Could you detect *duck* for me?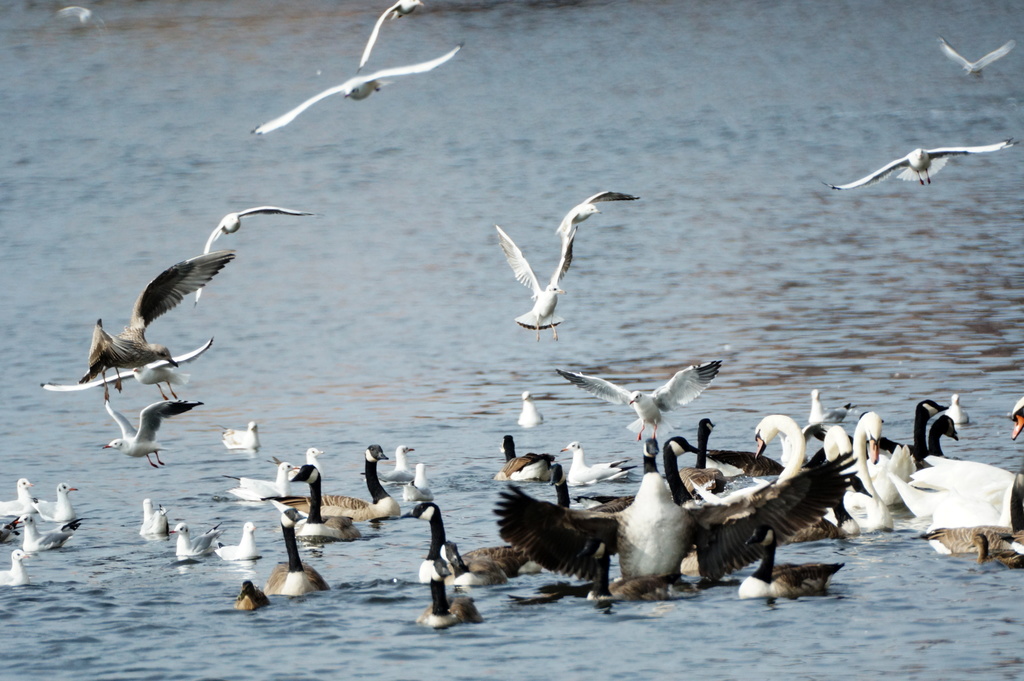
Detection result: BBox(173, 521, 221, 564).
